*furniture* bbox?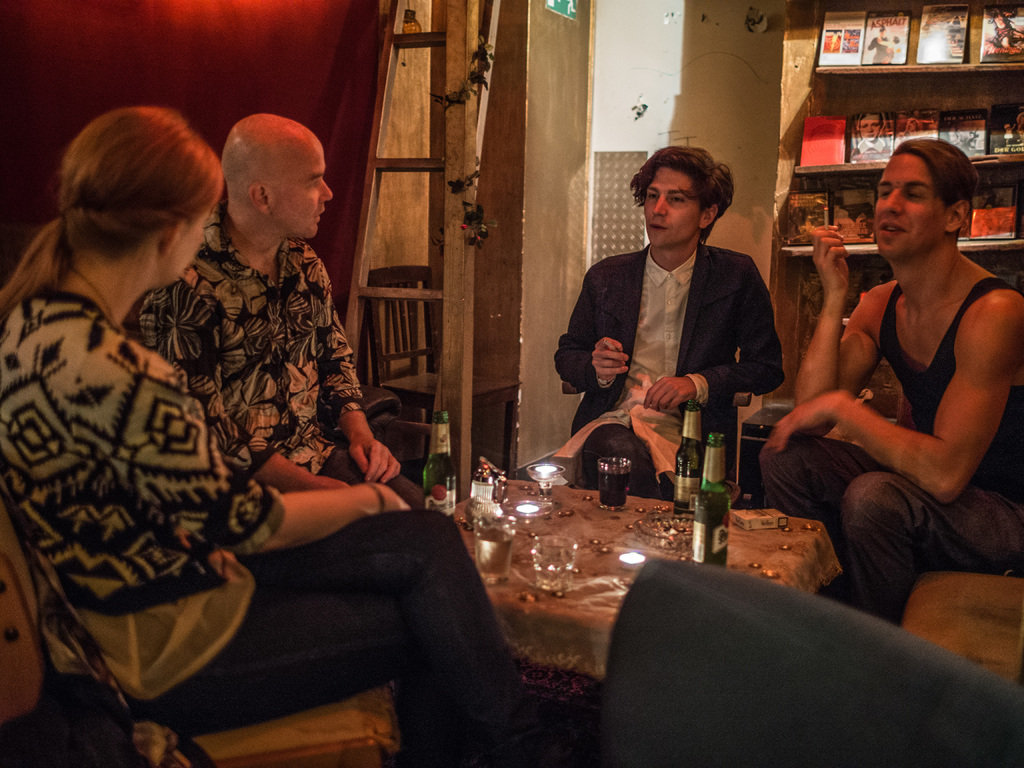
rect(898, 565, 1023, 689)
